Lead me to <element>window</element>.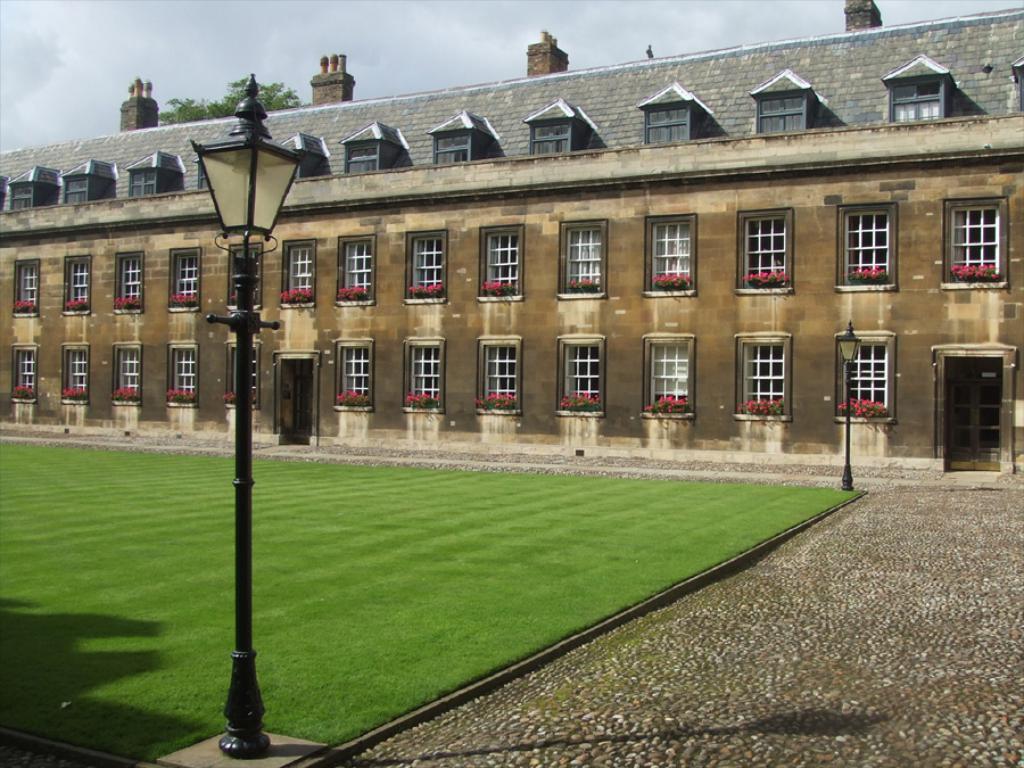
Lead to [13, 346, 40, 405].
